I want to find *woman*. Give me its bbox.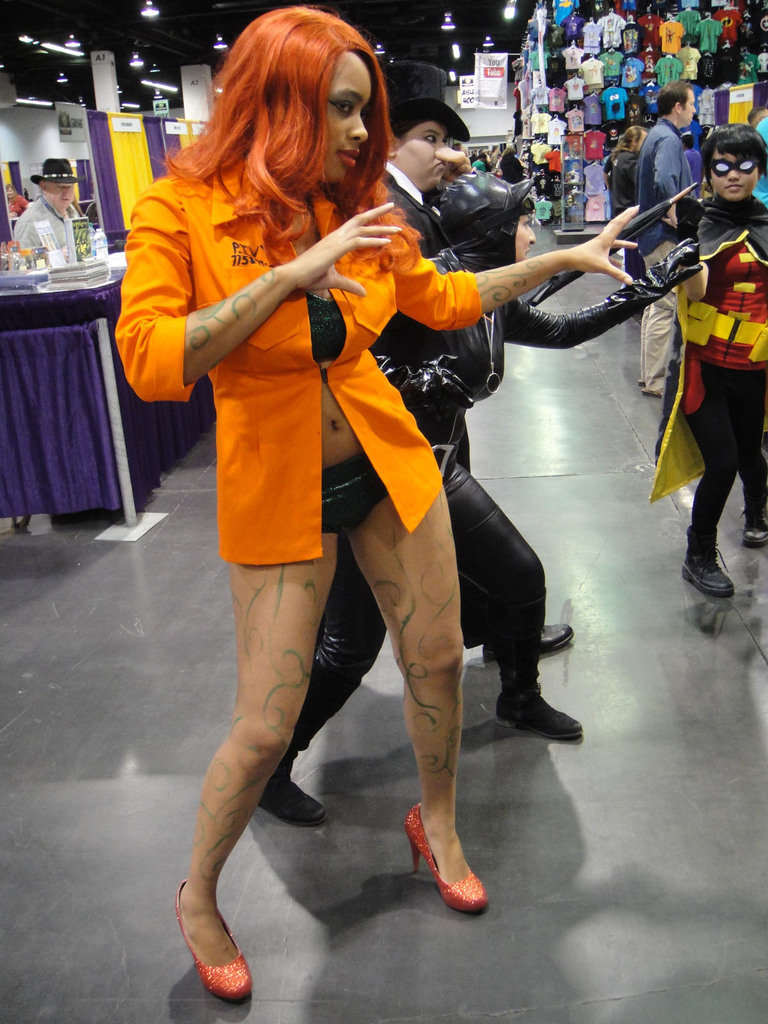
116/4/637/1005.
